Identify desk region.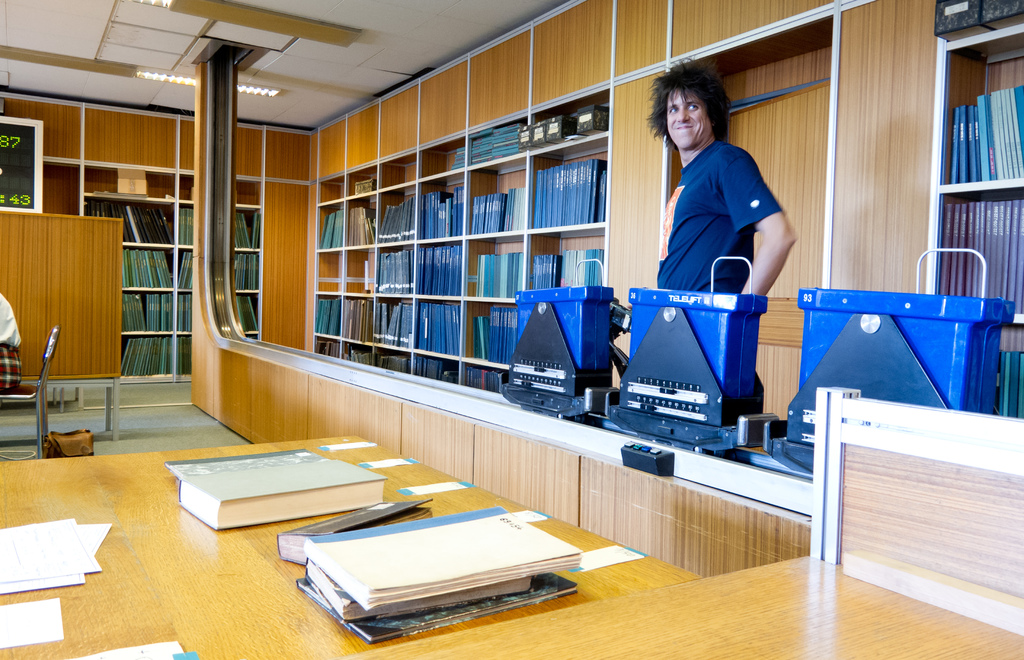
Region: crop(0, 431, 703, 659).
